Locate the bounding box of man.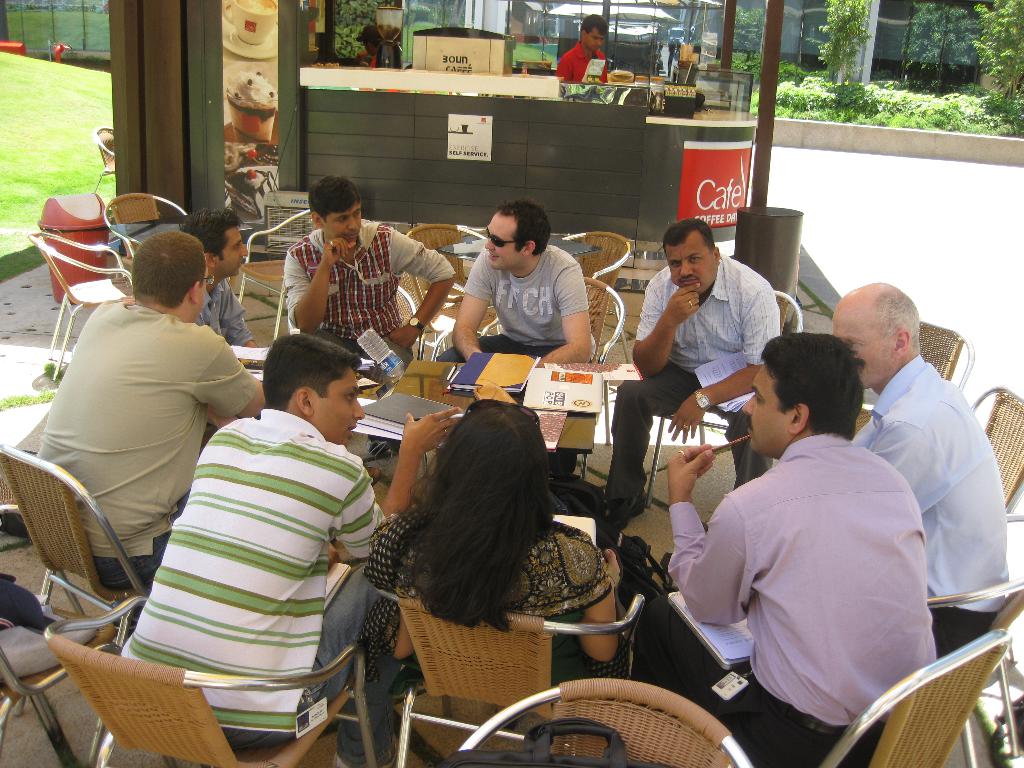
Bounding box: box=[452, 200, 597, 371].
